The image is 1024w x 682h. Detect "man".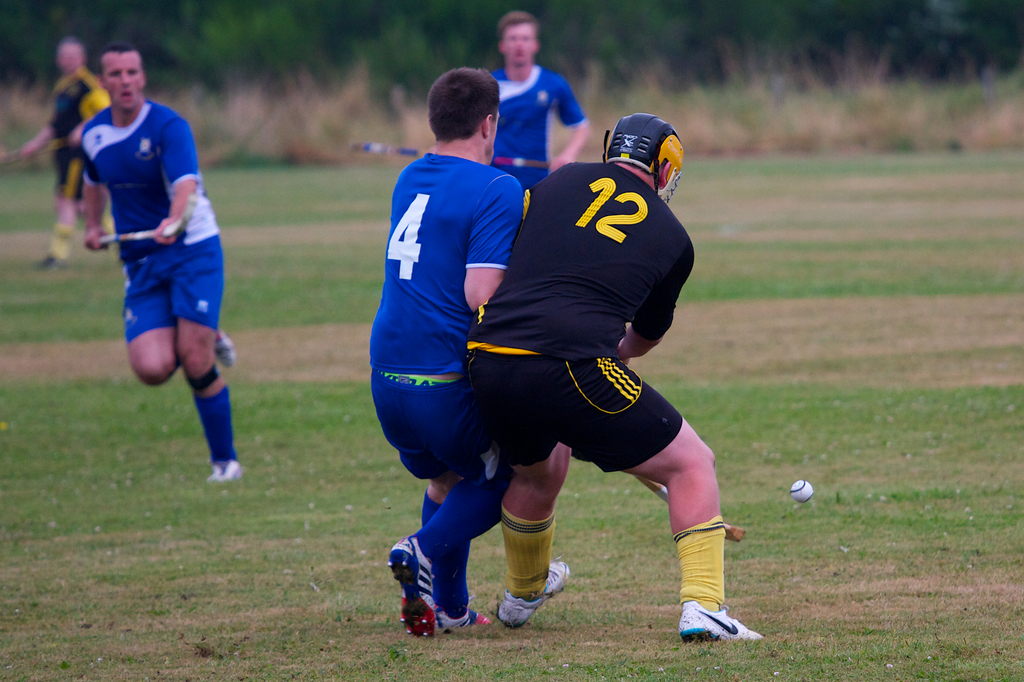
Detection: locate(424, 95, 744, 638).
